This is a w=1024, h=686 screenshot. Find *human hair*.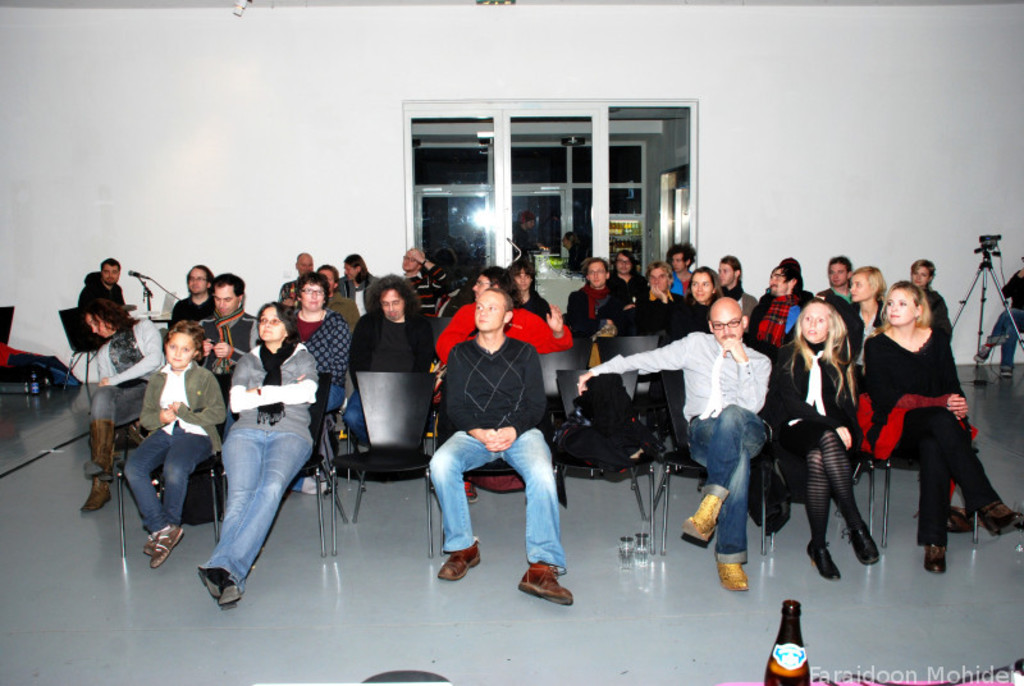
Bounding box: [184, 264, 215, 294].
